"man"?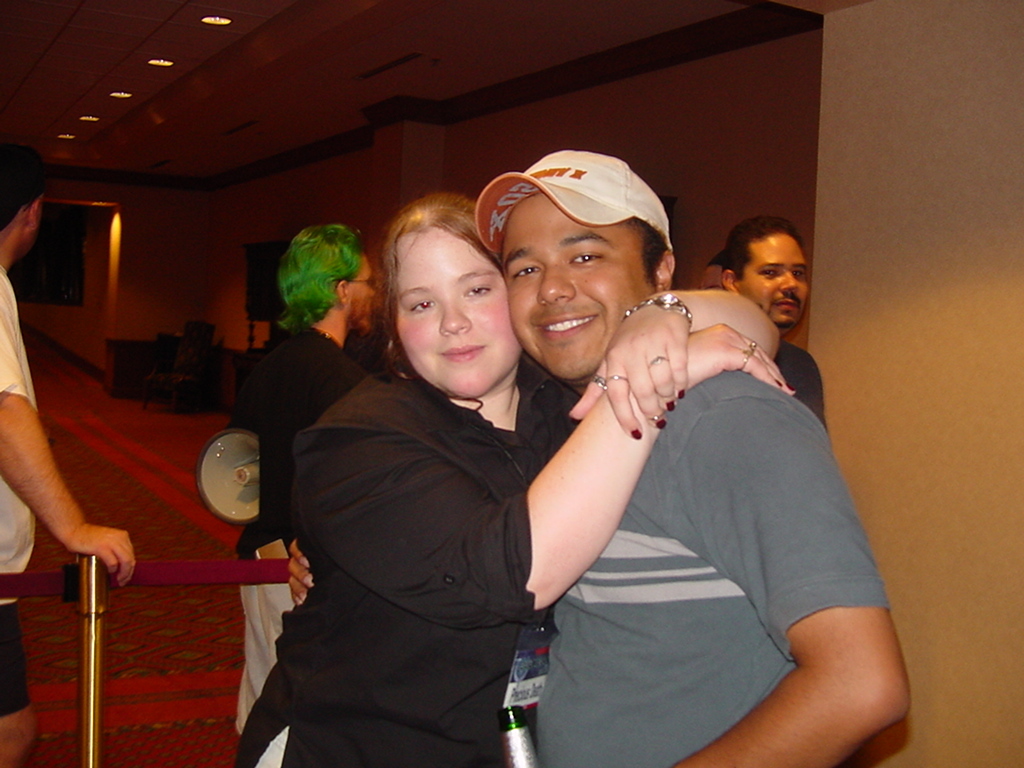
{"x1": 725, "y1": 214, "x2": 834, "y2": 435}
